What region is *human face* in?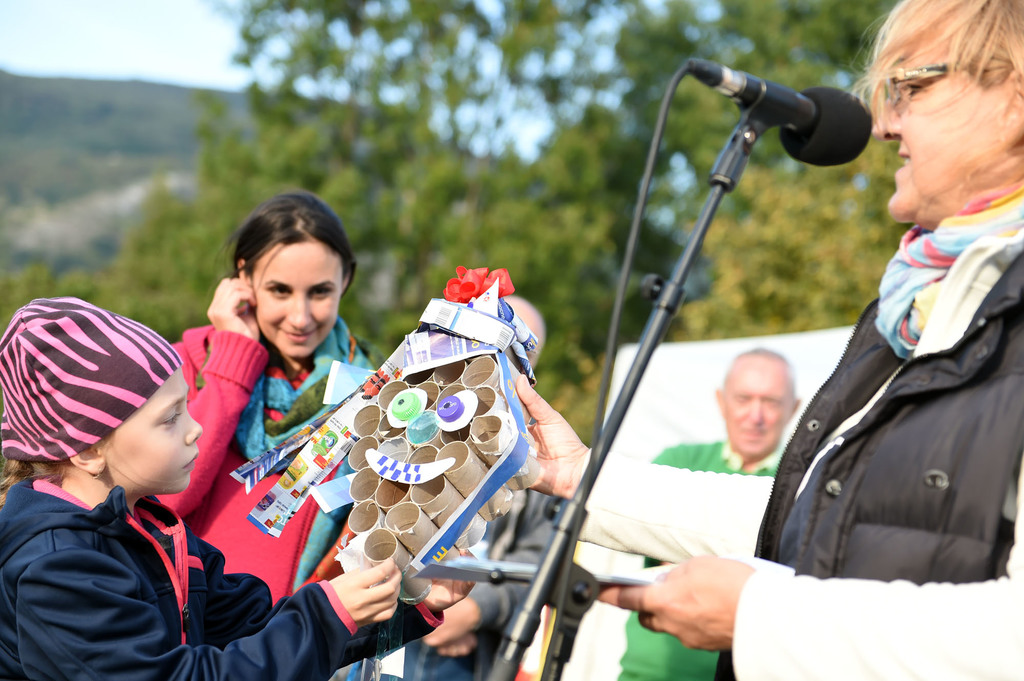
[x1=724, y1=368, x2=788, y2=453].
